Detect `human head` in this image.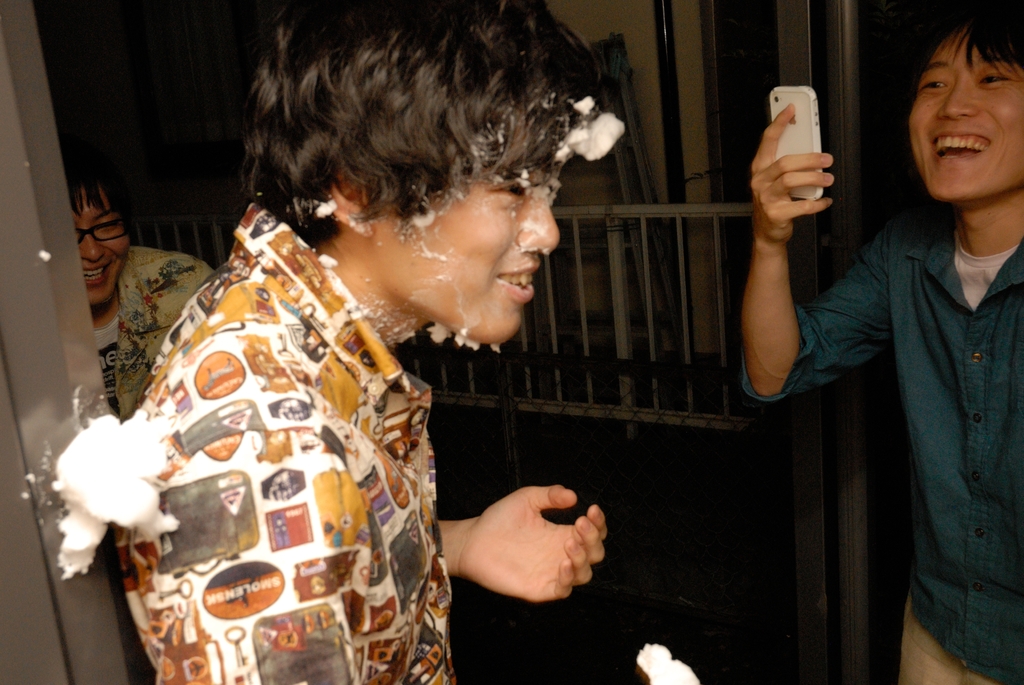
Detection: [x1=255, y1=0, x2=595, y2=345].
